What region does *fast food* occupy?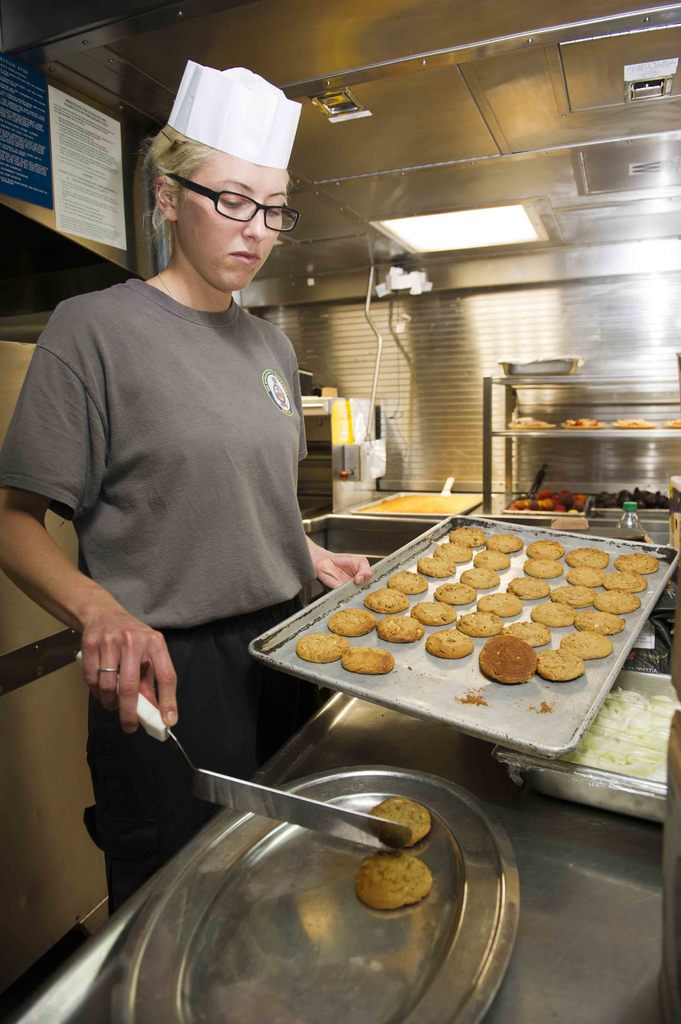
<bbox>350, 844, 440, 912</bbox>.
